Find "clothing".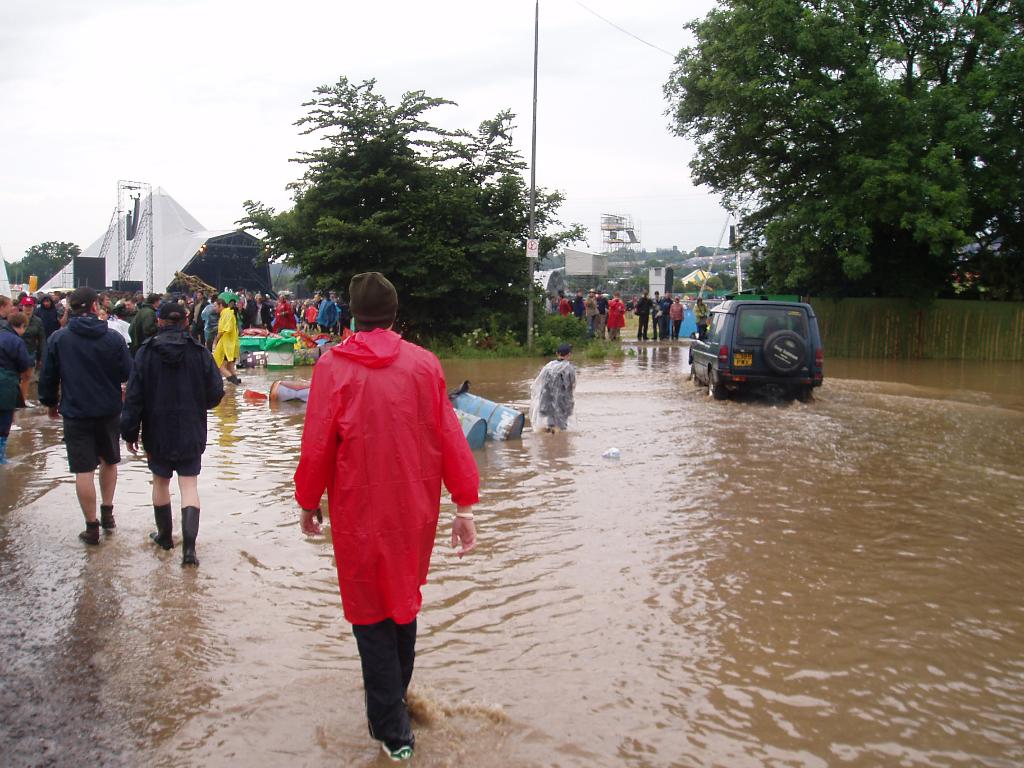
select_region(122, 330, 227, 474).
